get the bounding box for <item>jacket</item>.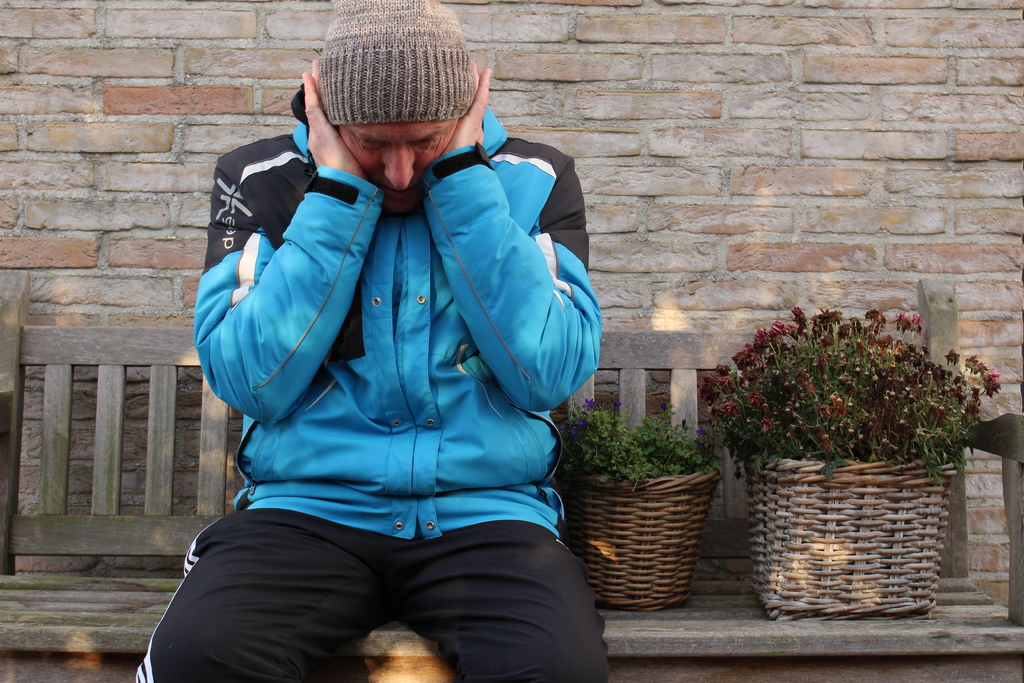
(193,85,604,539).
